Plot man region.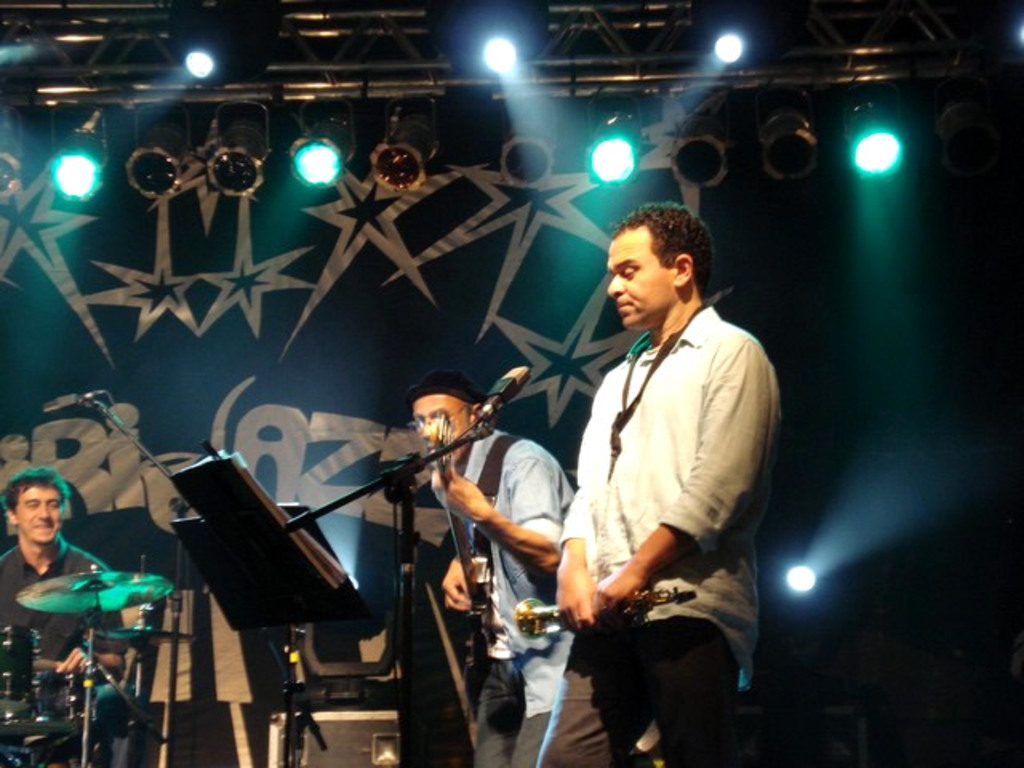
Plotted at (0, 467, 130, 766).
